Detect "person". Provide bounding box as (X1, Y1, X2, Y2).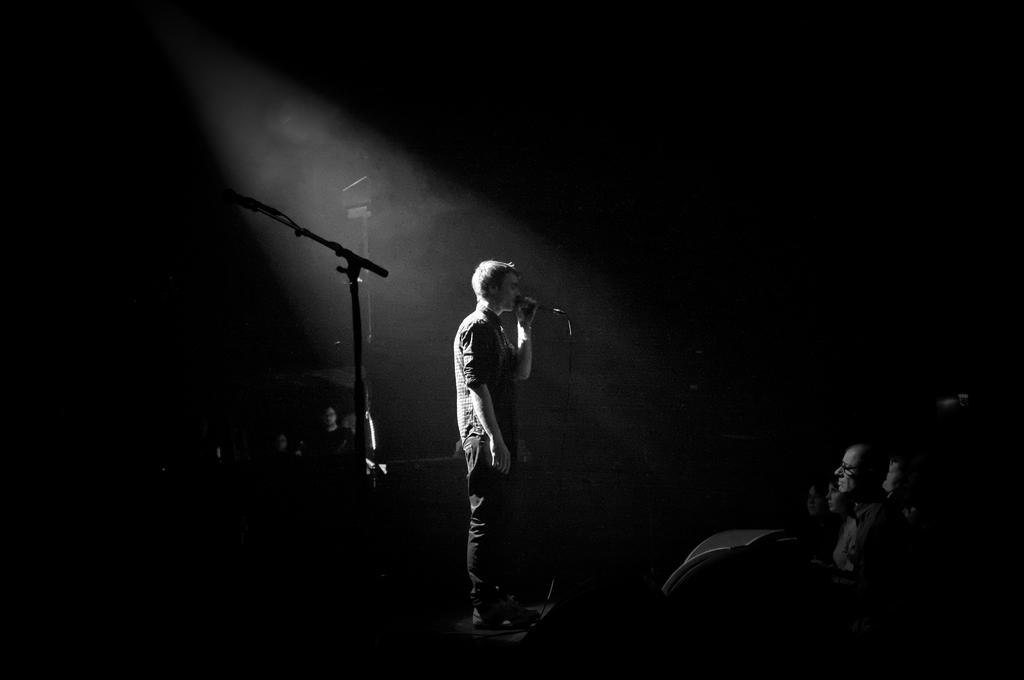
(454, 256, 556, 626).
